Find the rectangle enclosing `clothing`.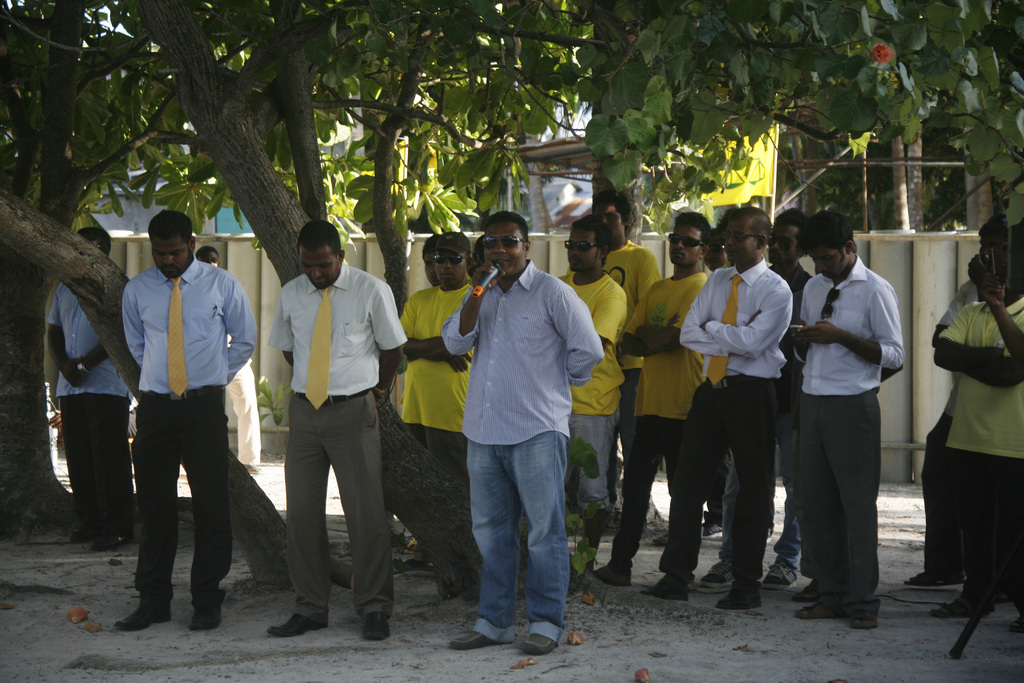
[x1=40, y1=279, x2=141, y2=534].
